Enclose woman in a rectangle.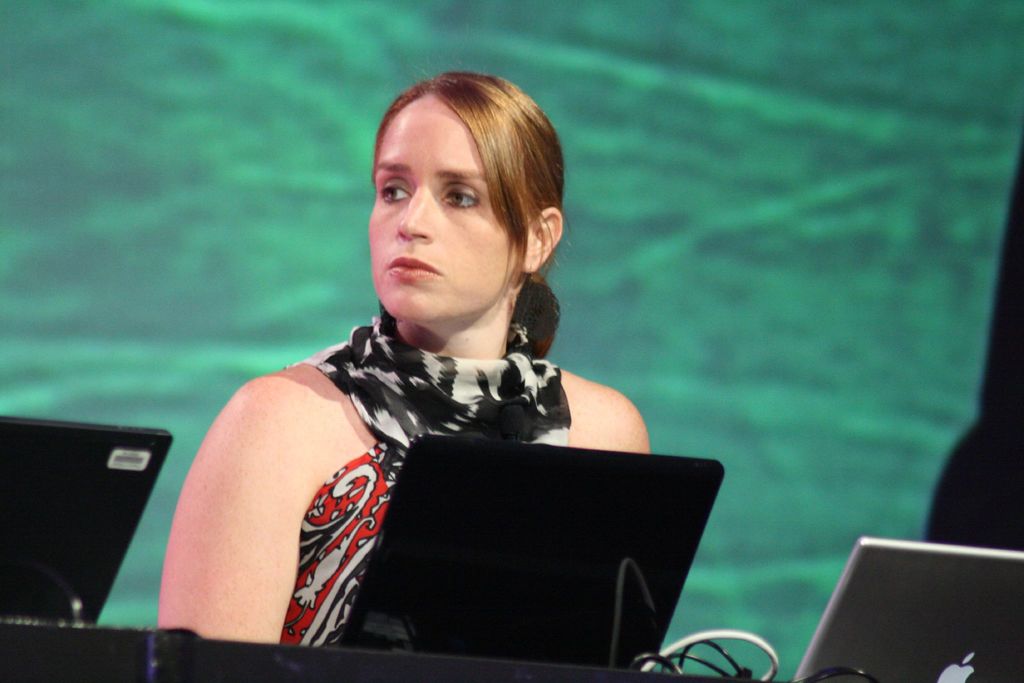
region(111, 28, 729, 666).
